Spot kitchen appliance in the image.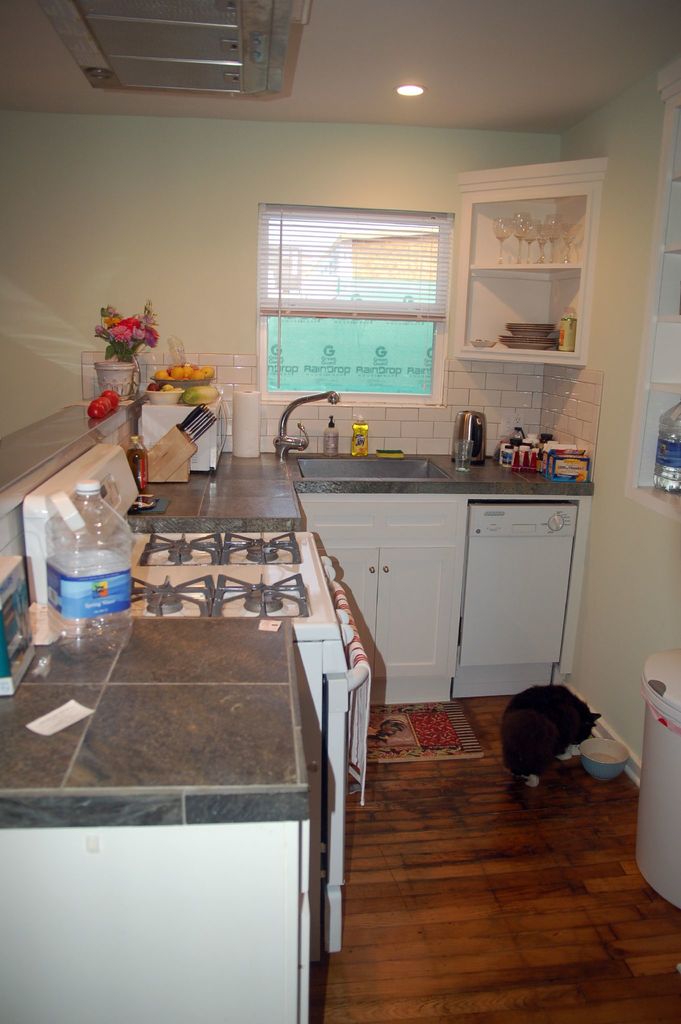
kitchen appliance found at [24,437,370,951].
